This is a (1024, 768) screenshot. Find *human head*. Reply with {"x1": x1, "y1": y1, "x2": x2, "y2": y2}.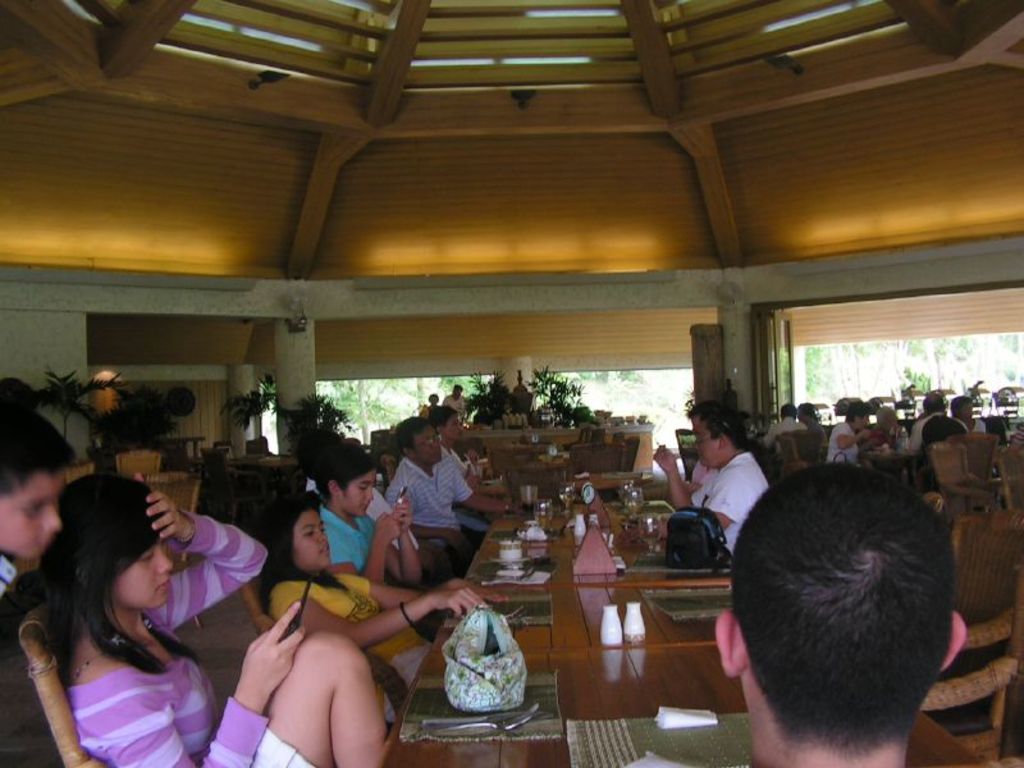
{"x1": 0, "y1": 385, "x2": 76, "y2": 570}.
